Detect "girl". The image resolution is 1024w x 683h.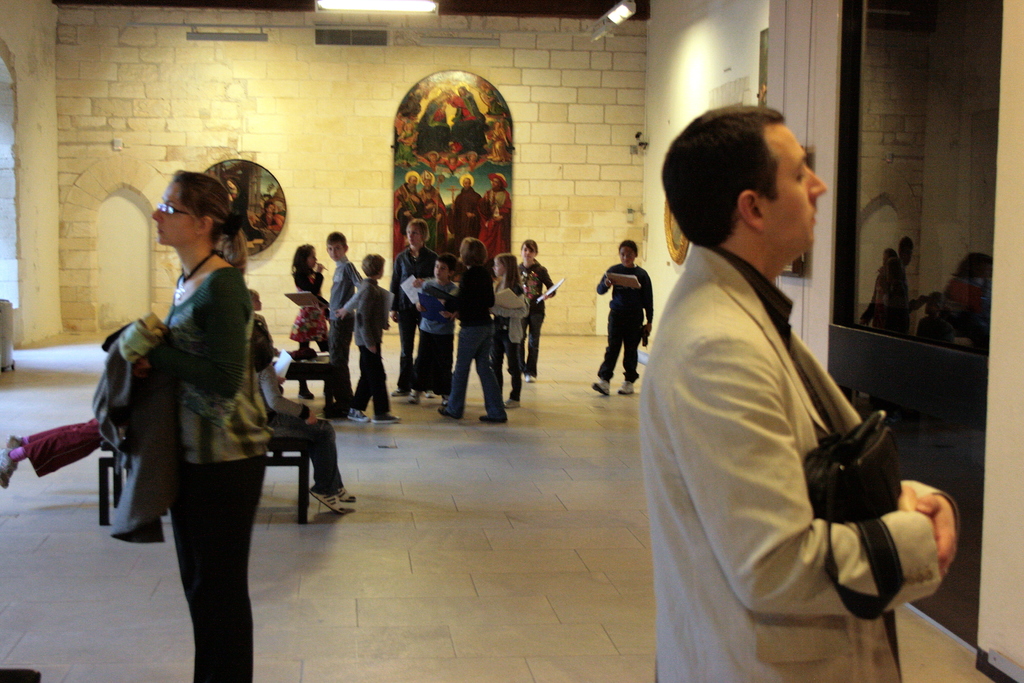
box(254, 308, 356, 514).
